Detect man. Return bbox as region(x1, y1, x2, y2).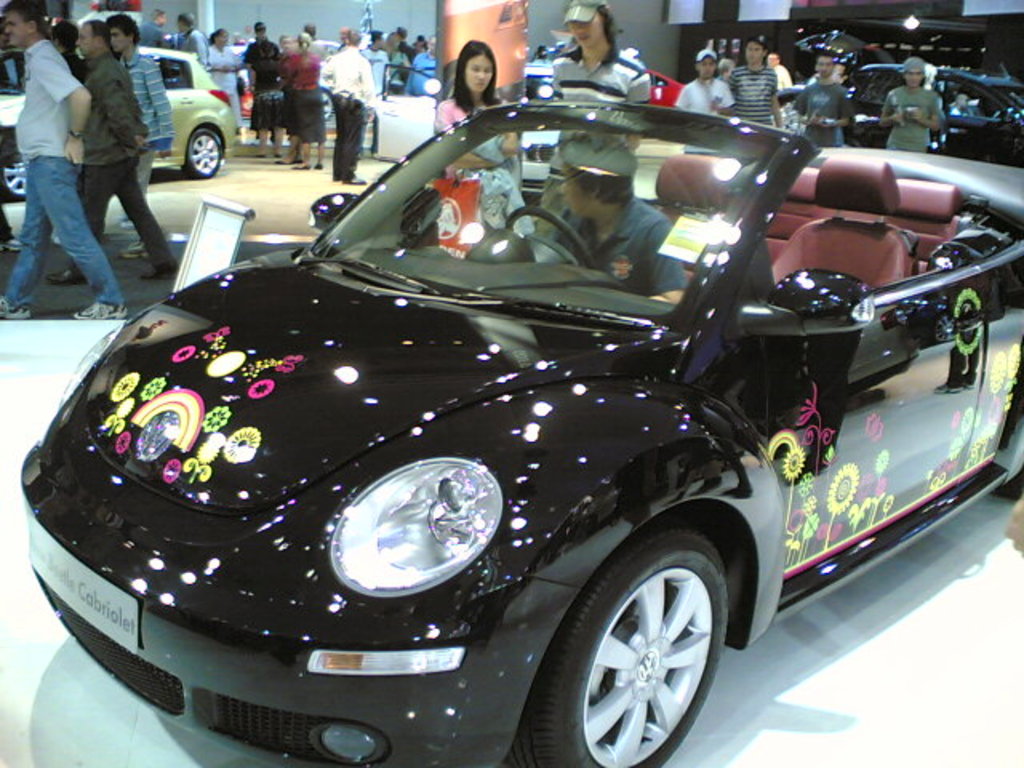
region(109, 16, 173, 184).
